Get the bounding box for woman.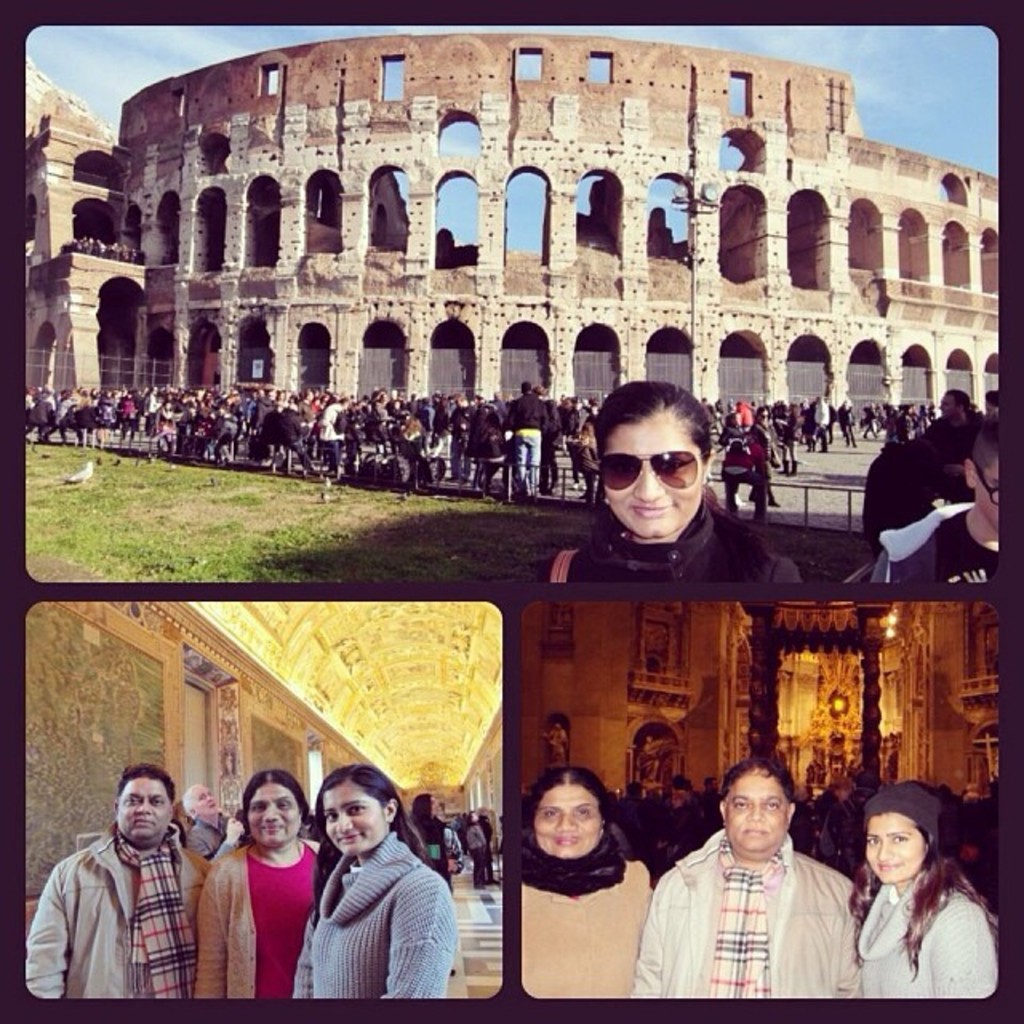
left=189, top=765, right=325, bottom=1003.
